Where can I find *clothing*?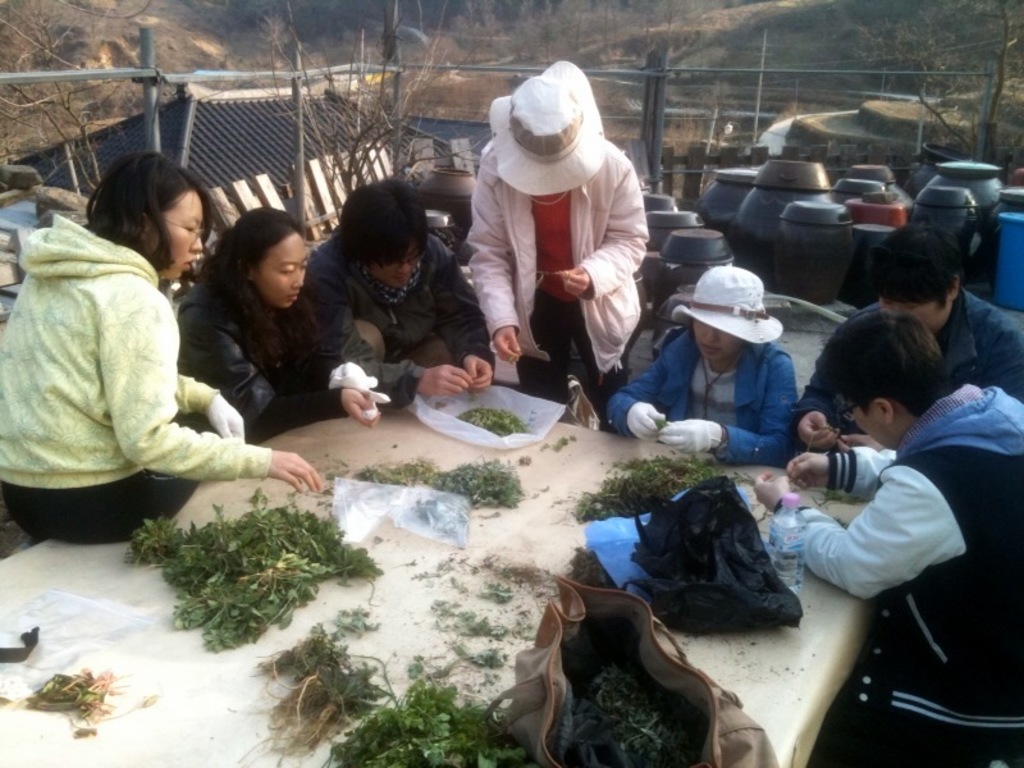
You can find it at BBox(173, 287, 340, 436).
